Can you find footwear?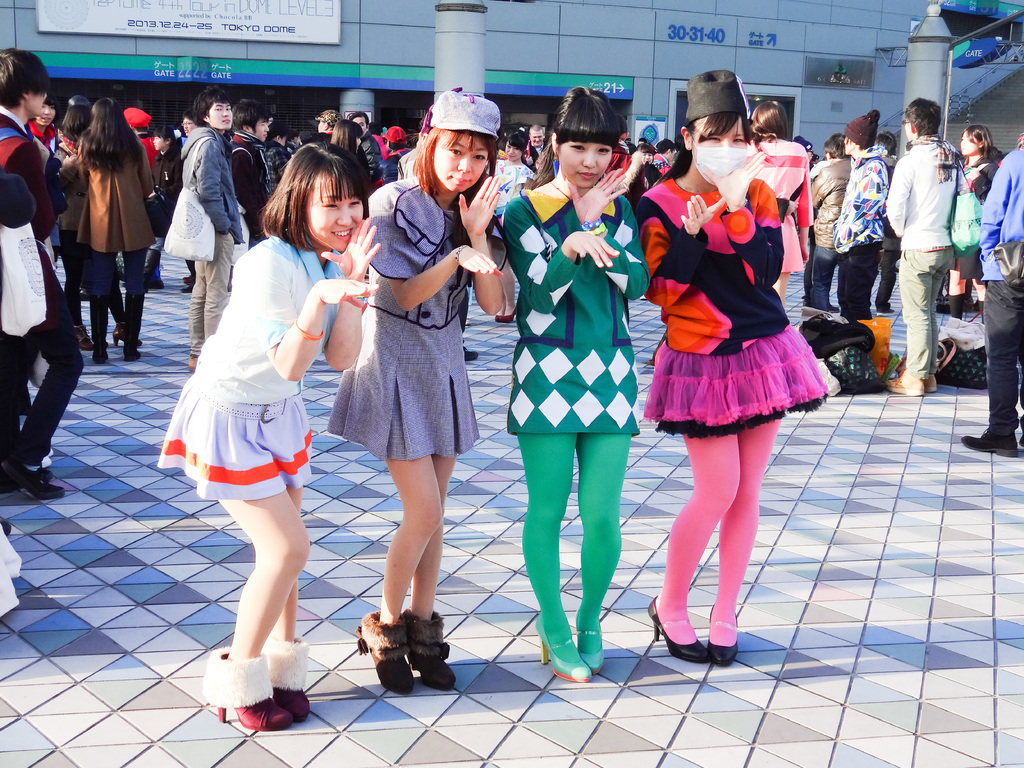
Yes, bounding box: <region>464, 348, 481, 360</region>.
